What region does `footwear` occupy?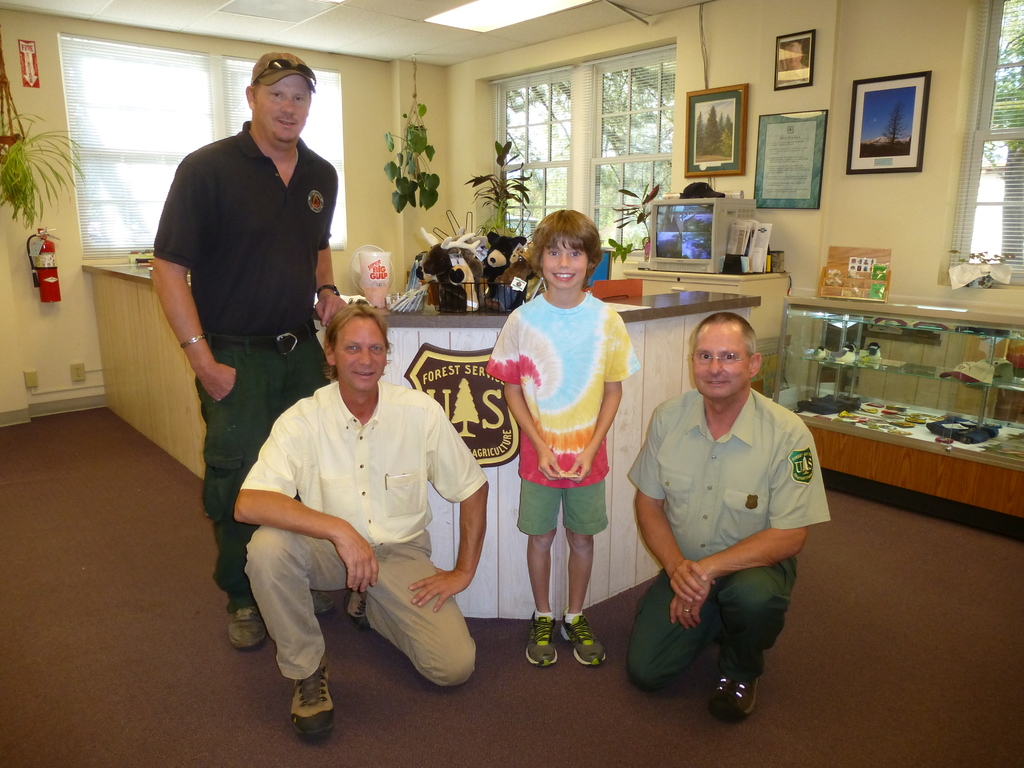
346, 583, 369, 627.
